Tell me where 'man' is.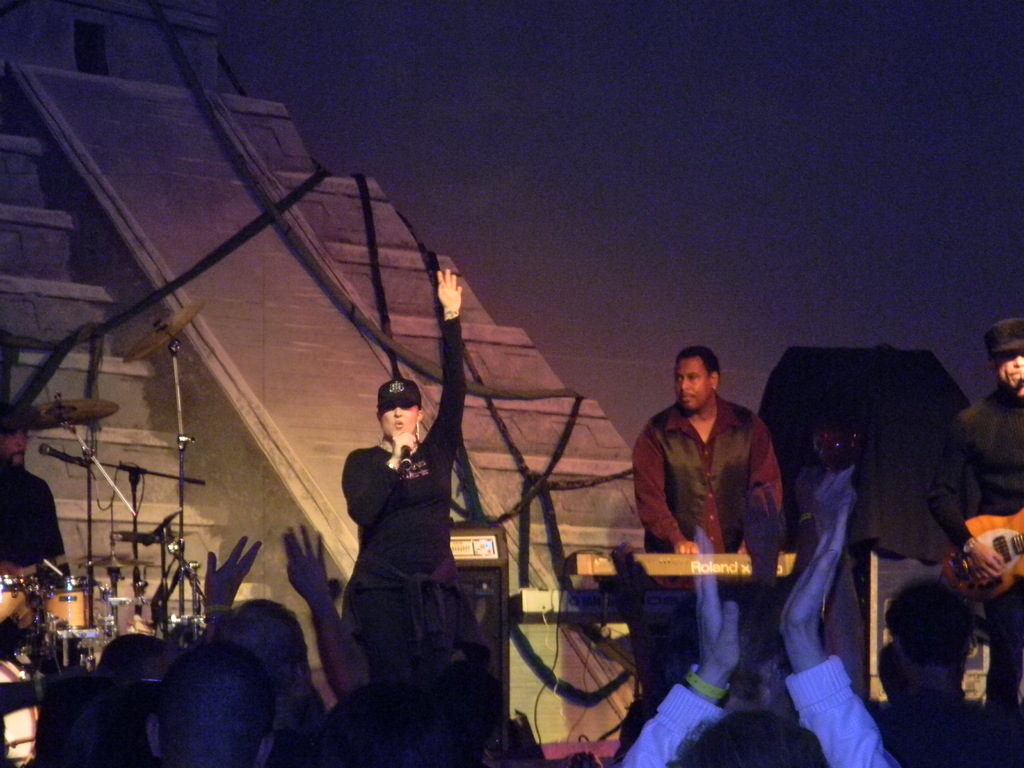
'man' is at box=[145, 642, 275, 767].
